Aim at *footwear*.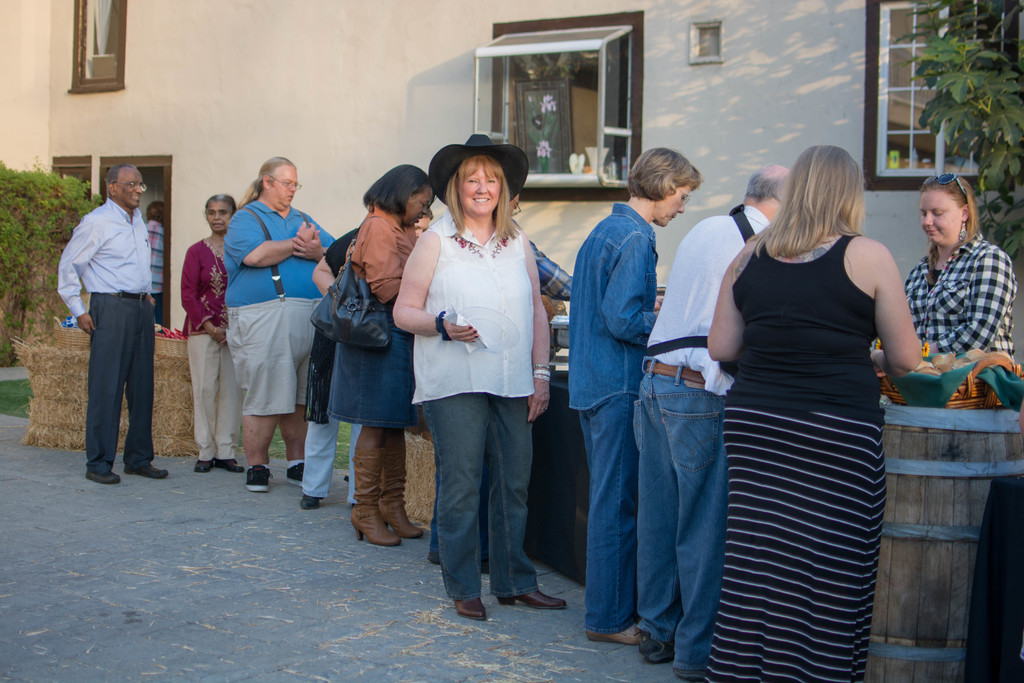
Aimed at 456,587,484,625.
